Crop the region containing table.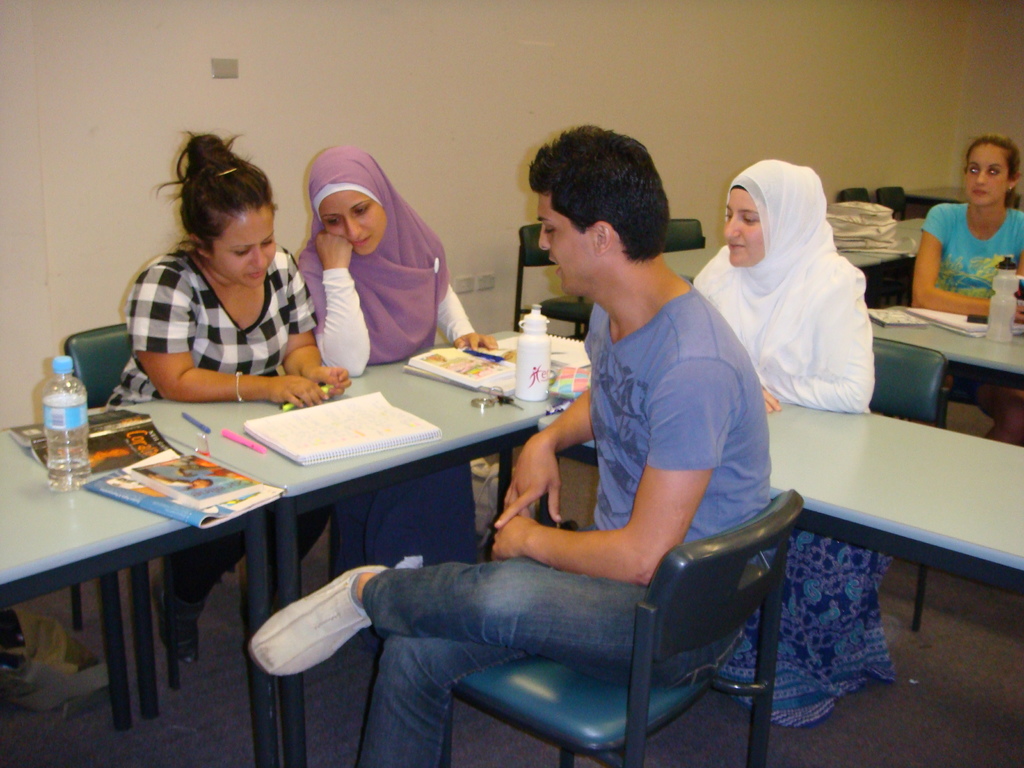
Crop region: box=[0, 327, 1023, 764].
